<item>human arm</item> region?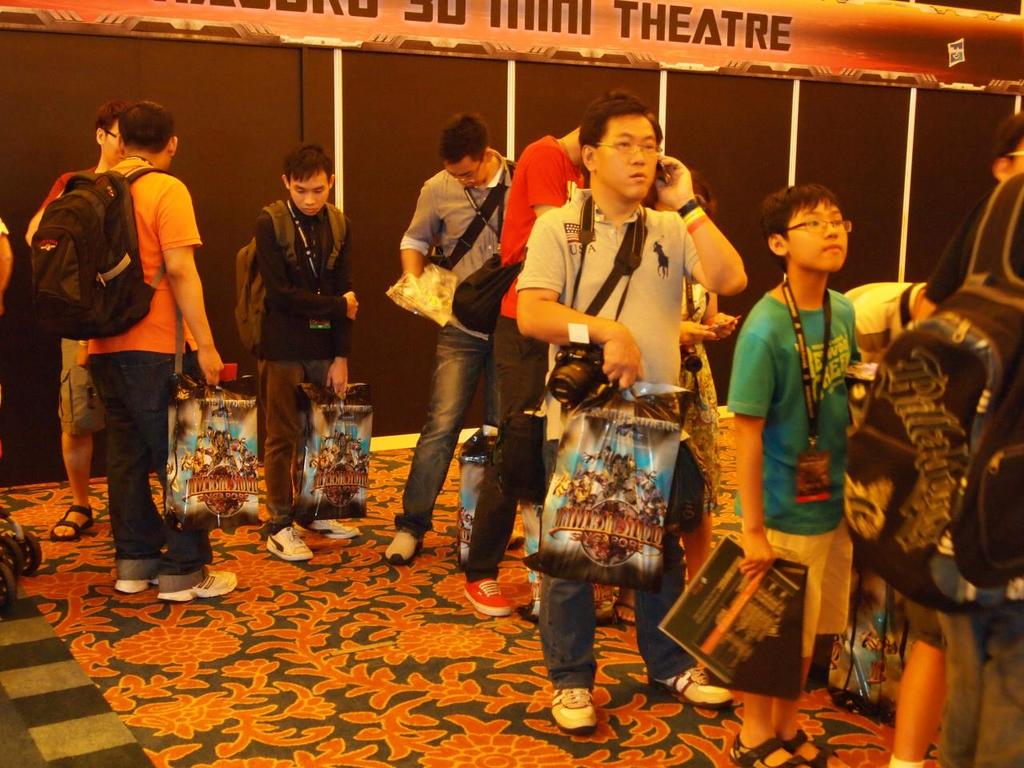
l=514, t=222, r=646, b=398
